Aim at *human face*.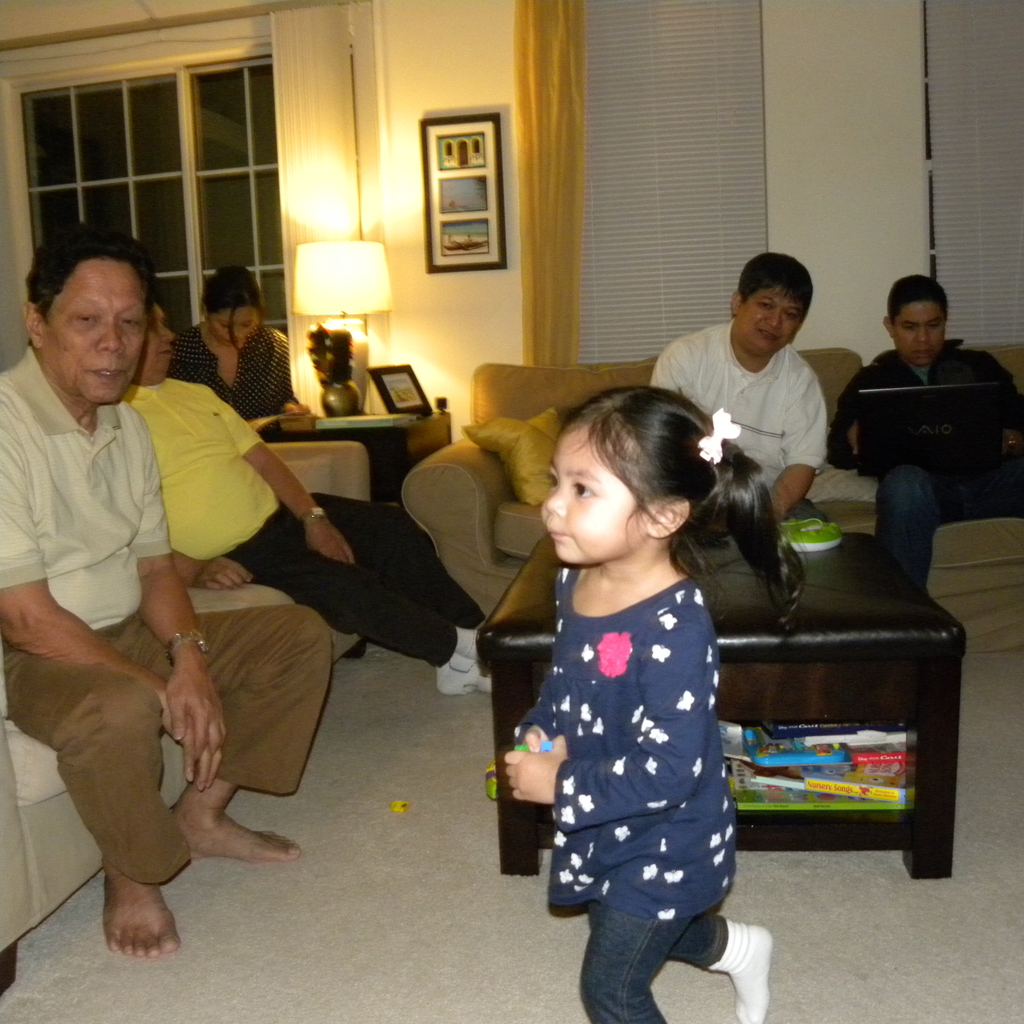
Aimed at detection(899, 305, 944, 370).
